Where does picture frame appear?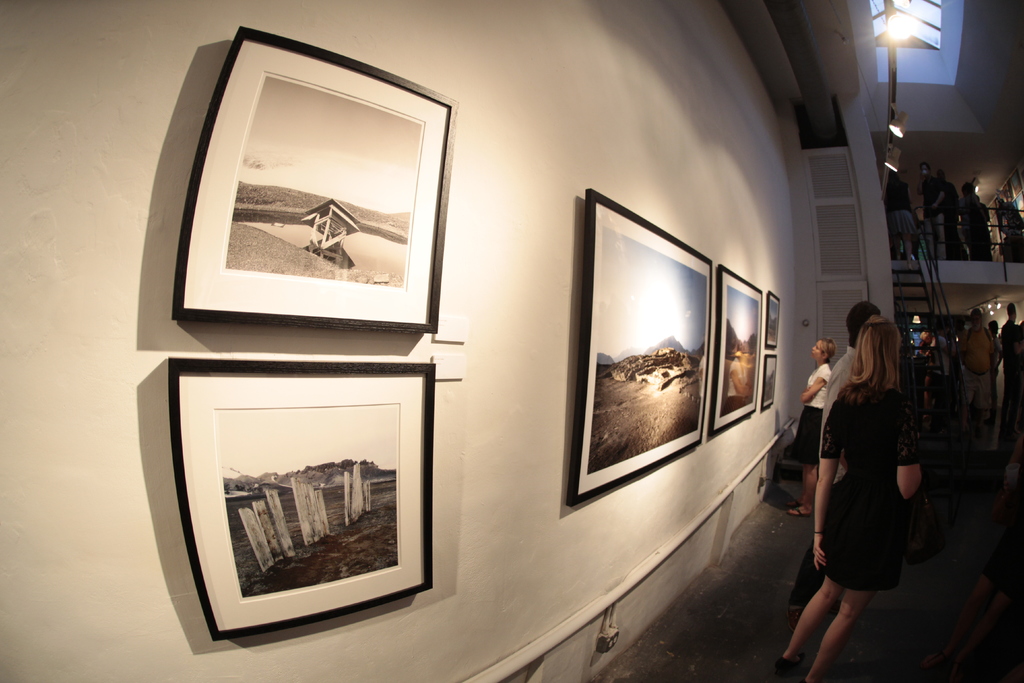
Appears at box(763, 293, 782, 347).
